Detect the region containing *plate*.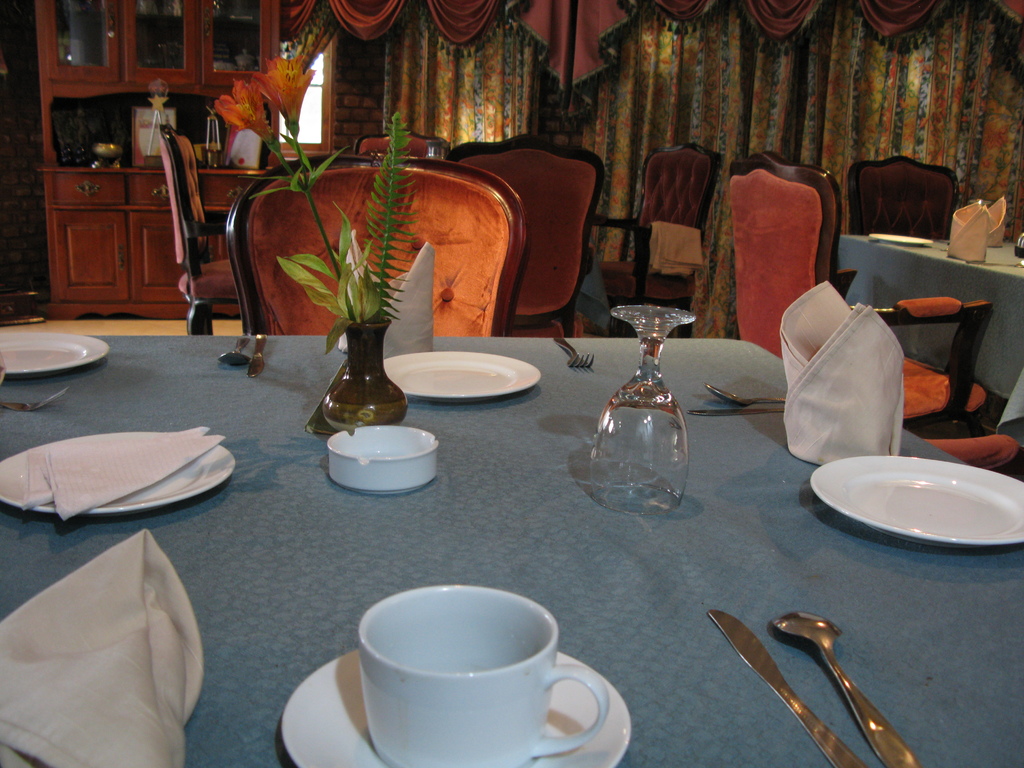
[x1=380, y1=351, x2=541, y2=405].
